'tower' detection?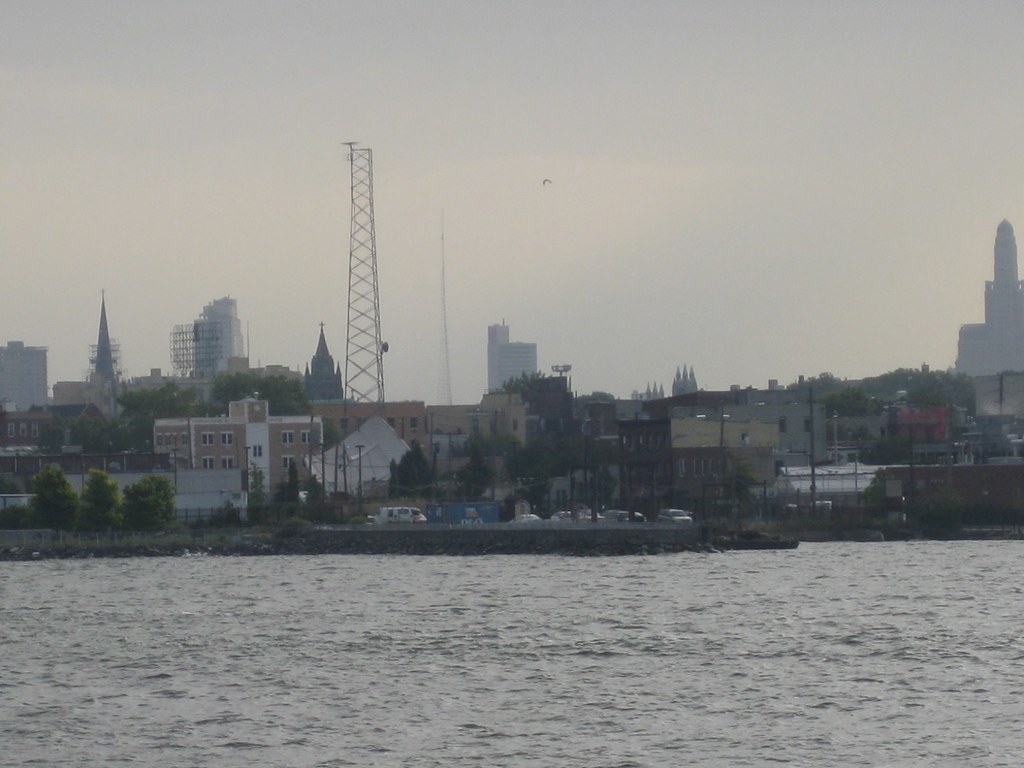
<box>294,319,344,406</box>
